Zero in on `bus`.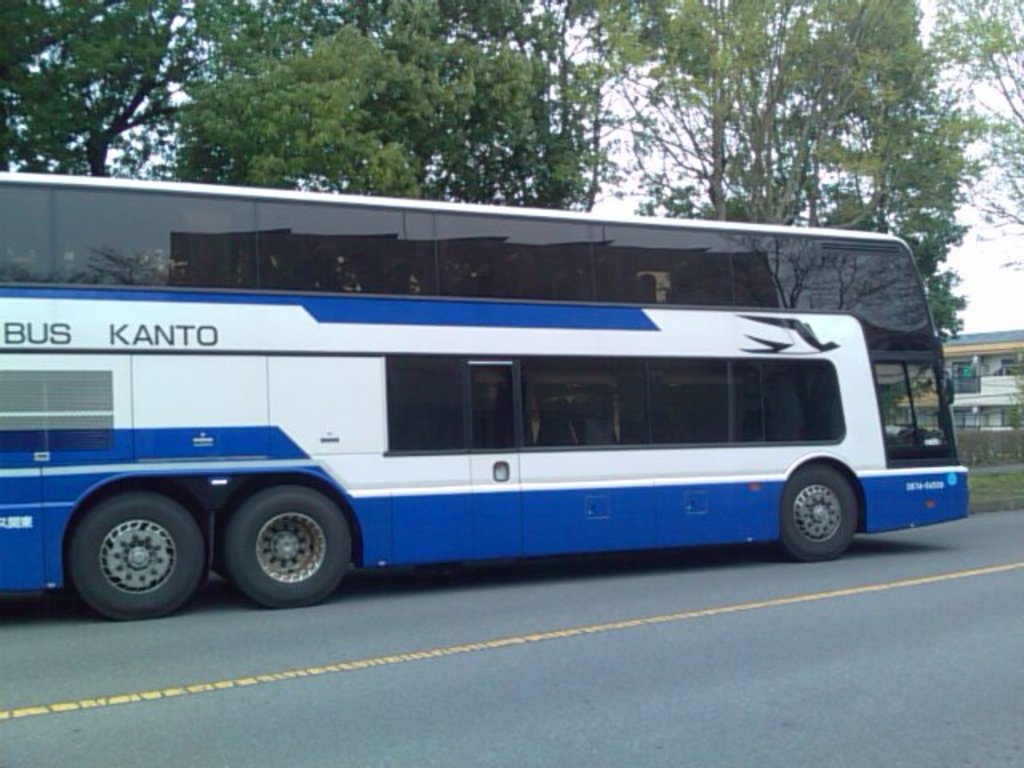
Zeroed in: 0, 174, 974, 626.
